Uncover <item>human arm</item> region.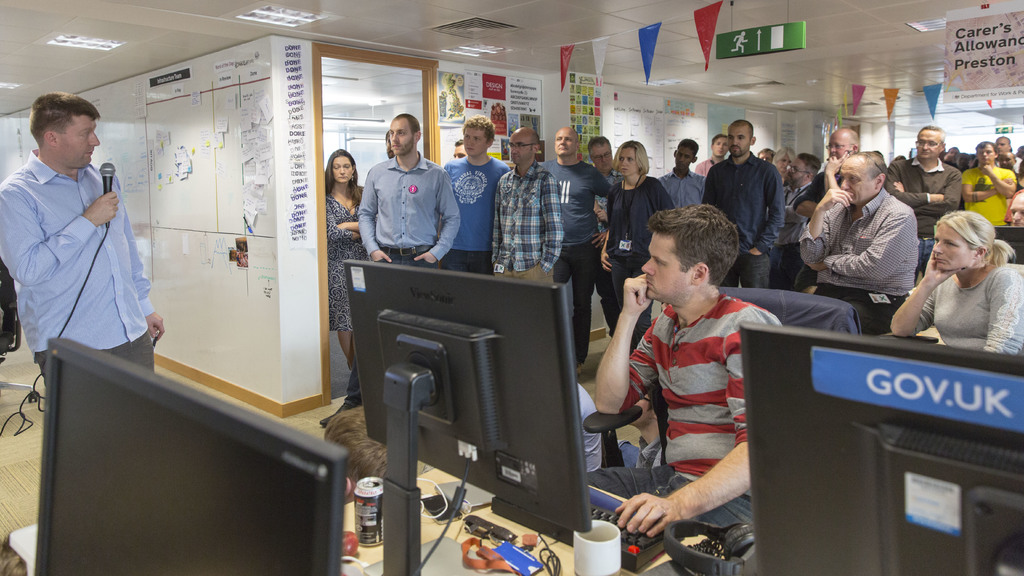
Uncovered: (798, 188, 853, 263).
